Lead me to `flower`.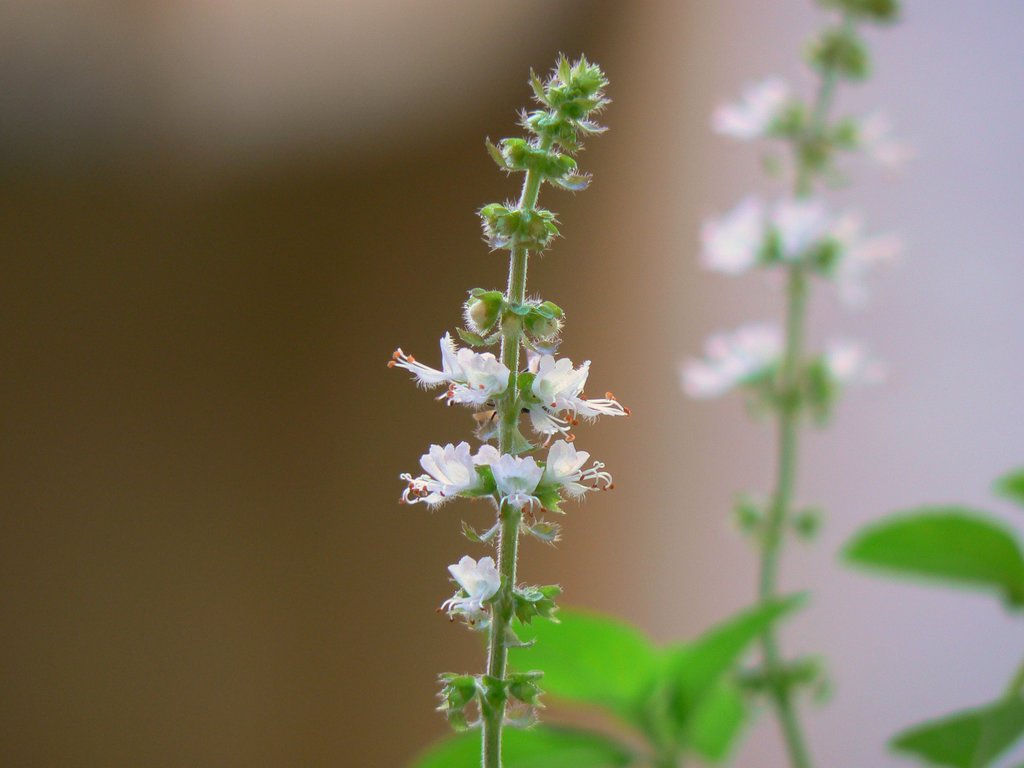
Lead to BBox(538, 440, 613, 499).
